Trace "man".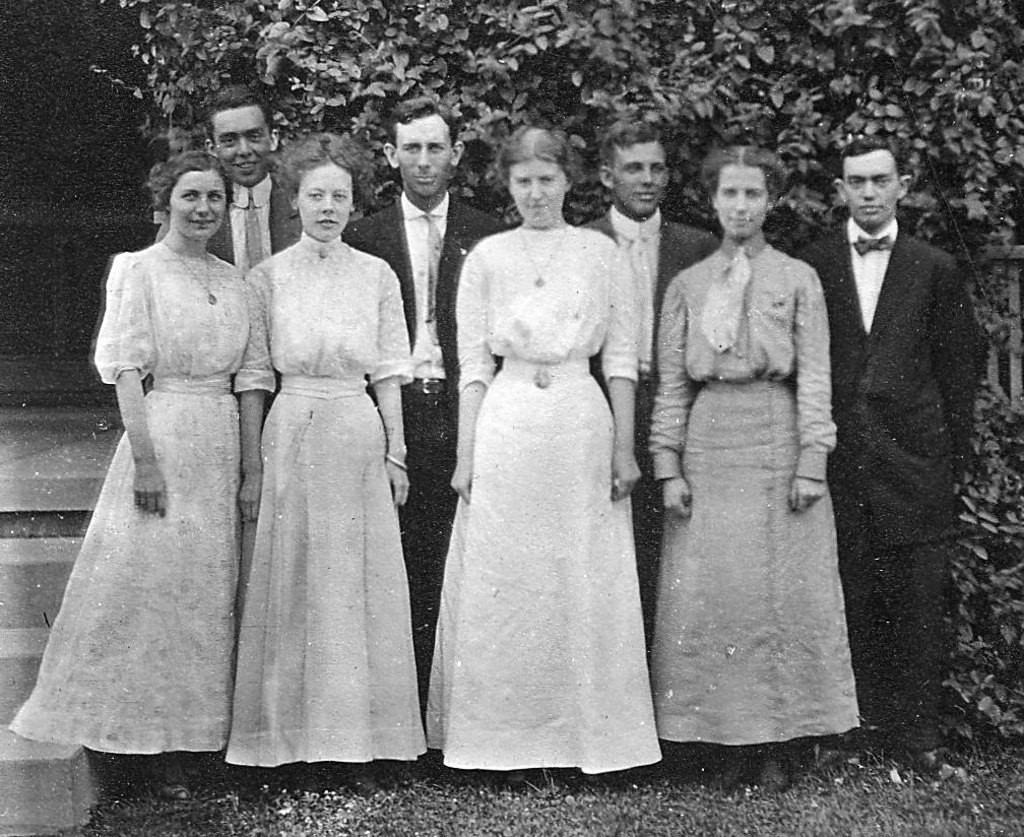
Traced to select_region(788, 134, 988, 768).
